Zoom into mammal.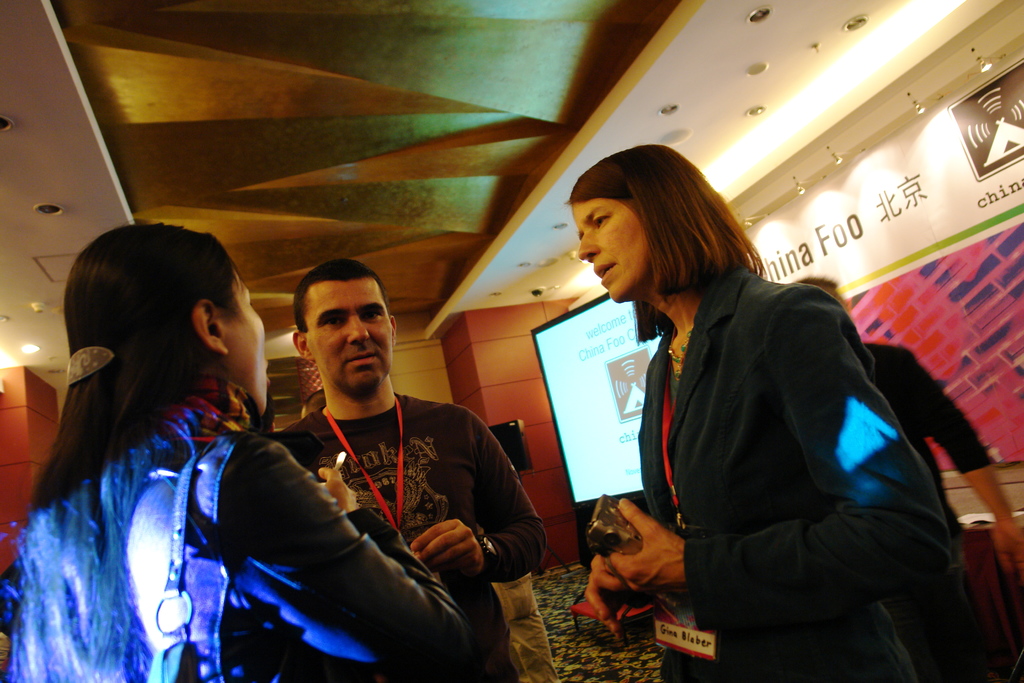
Zoom target: detection(586, 149, 984, 682).
